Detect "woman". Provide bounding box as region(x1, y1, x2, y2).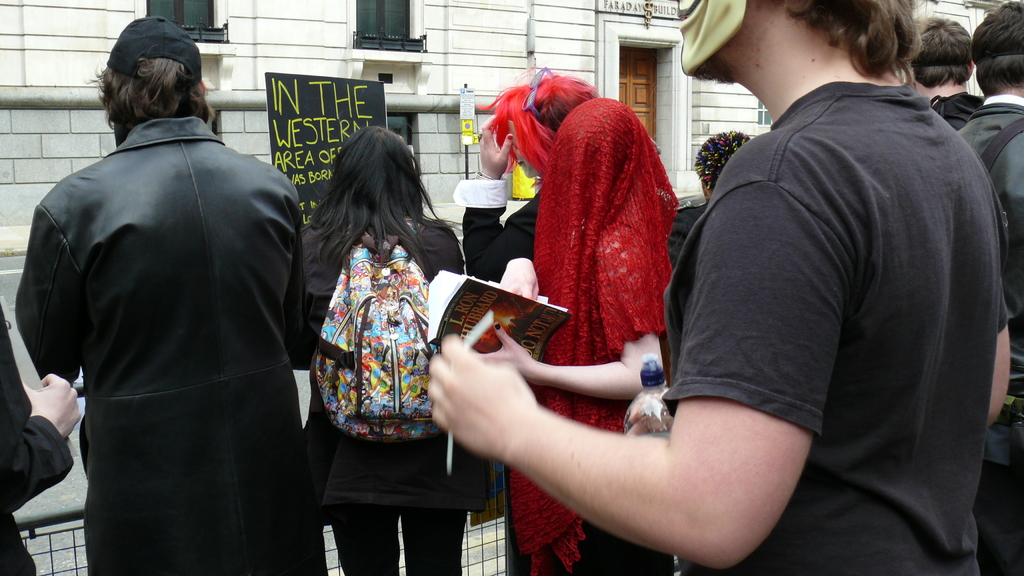
region(298, 108, 463, 569).
